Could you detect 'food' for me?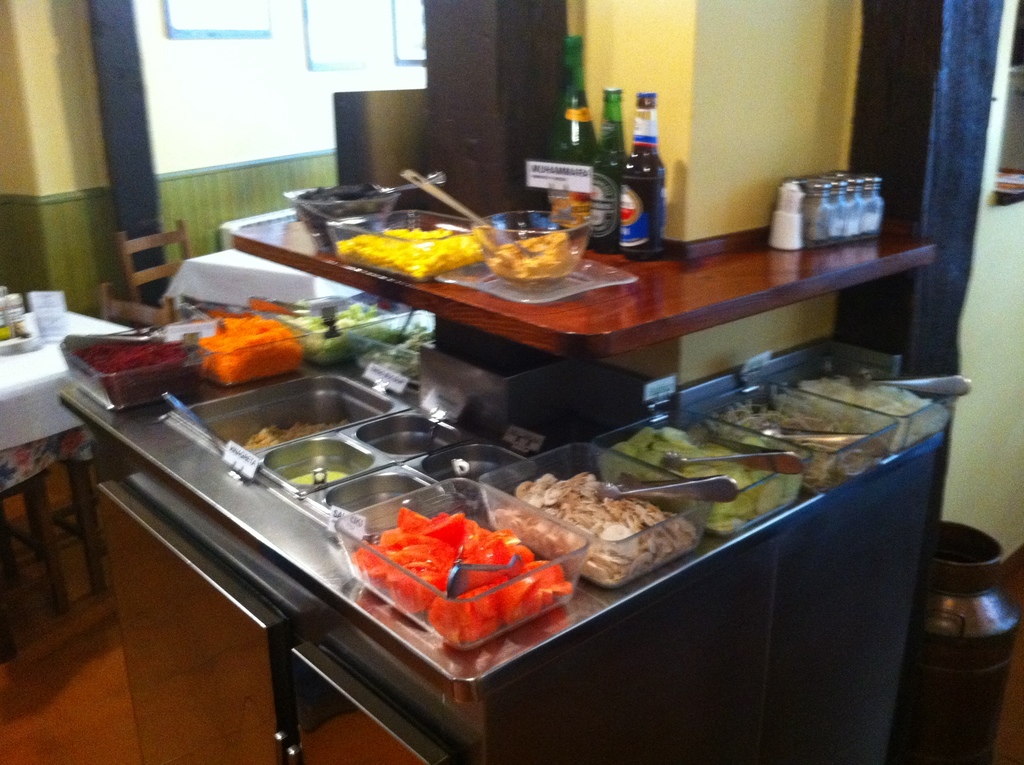
Detection result: 336, 228, 487, 278.
